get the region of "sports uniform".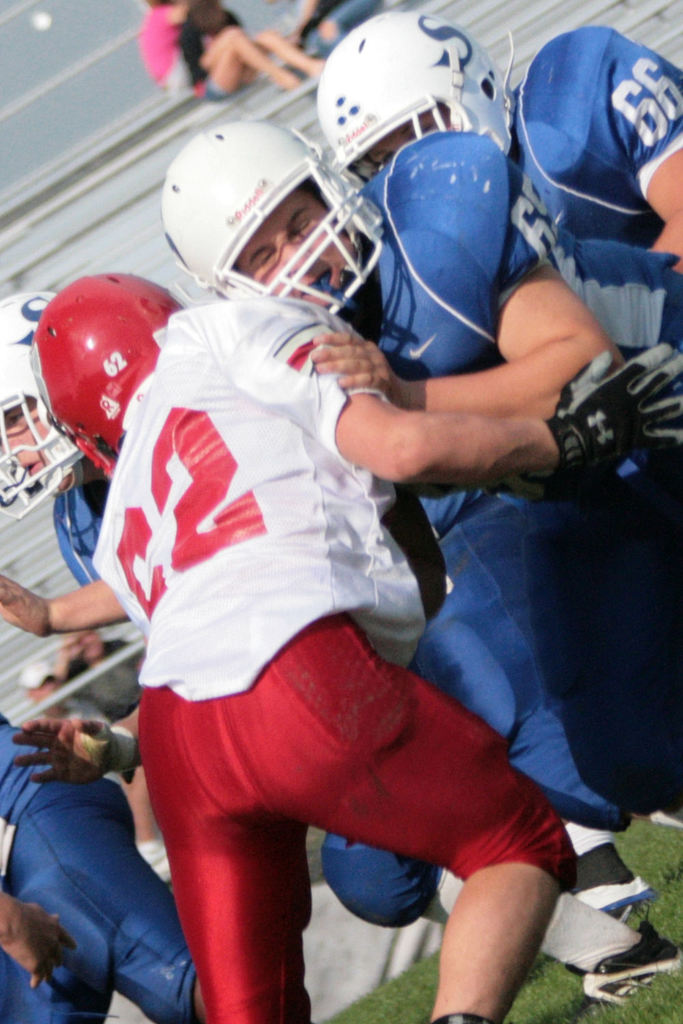
<region>0, 700, 203, 1023</region>.
